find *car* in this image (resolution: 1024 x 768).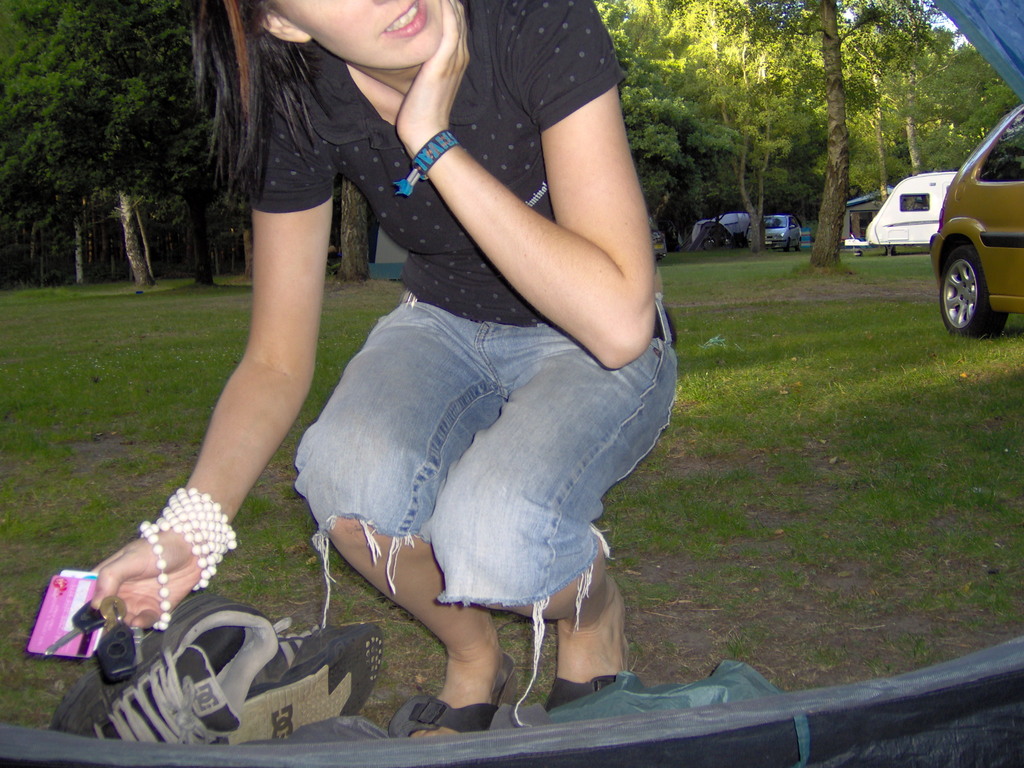
region(660, 221, 678, 250).
